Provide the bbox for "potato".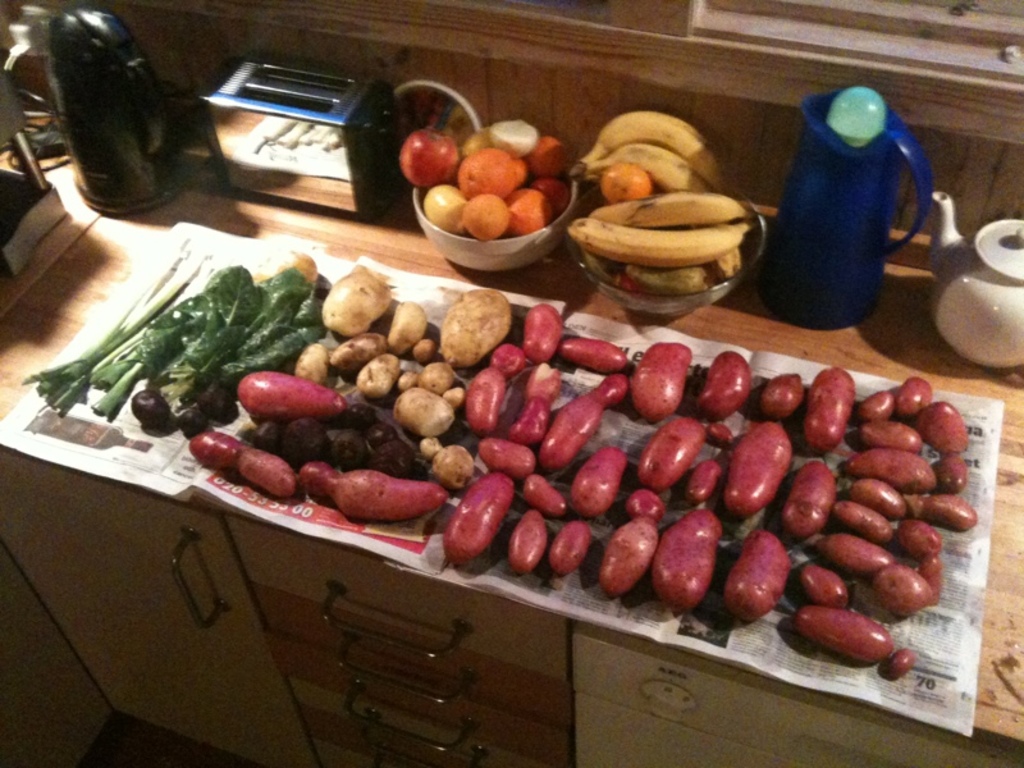
312:266:387:342.
